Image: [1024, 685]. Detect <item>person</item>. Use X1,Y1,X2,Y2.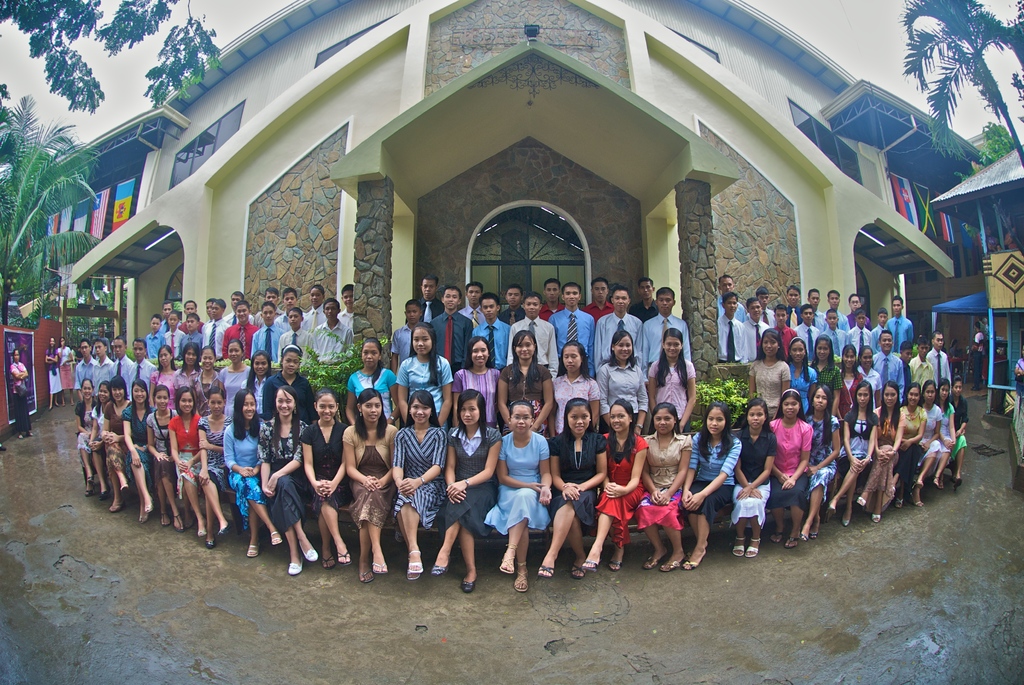
650,327,697,428.
